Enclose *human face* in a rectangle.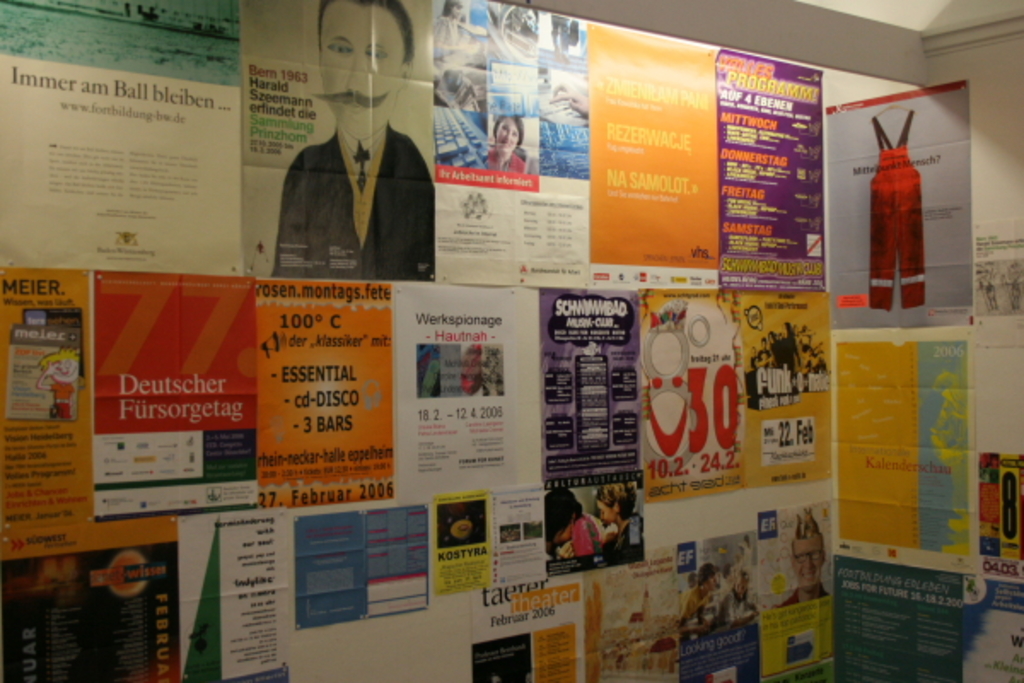
(485, 114, 519, 155).
